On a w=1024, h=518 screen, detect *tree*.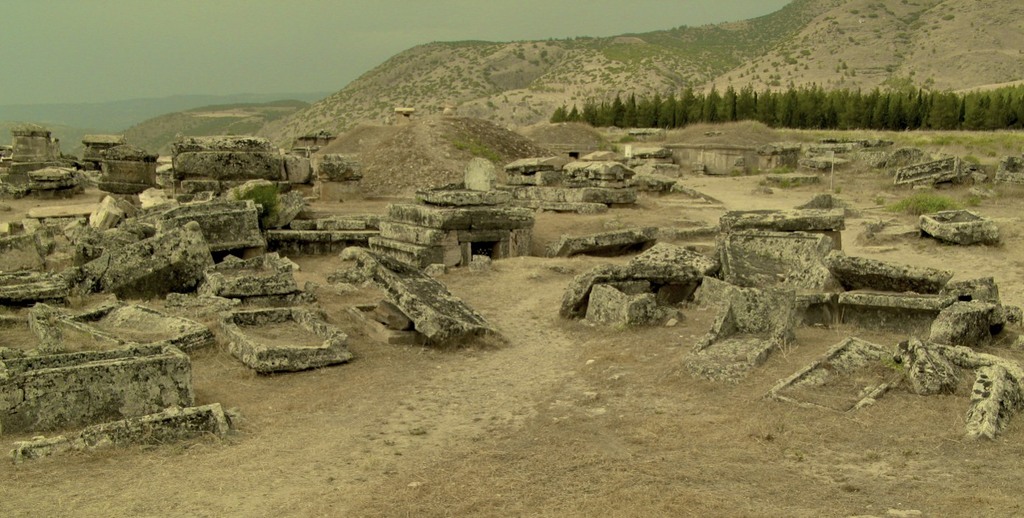
961/81/989/122.
